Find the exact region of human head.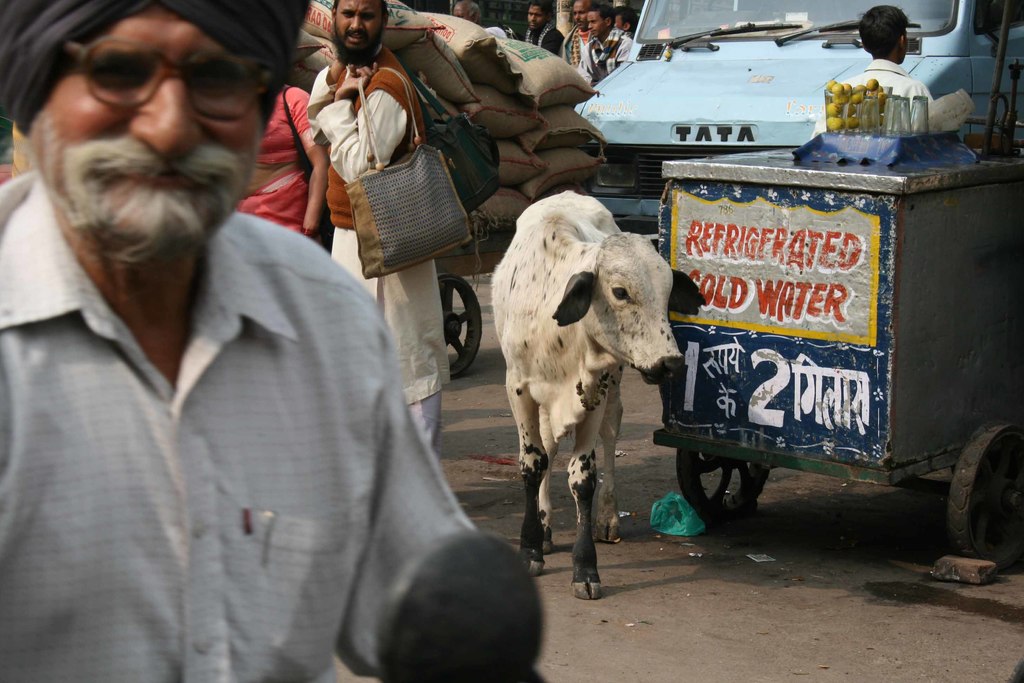
Exact region: bbox=(332, 0, 392, 65).
